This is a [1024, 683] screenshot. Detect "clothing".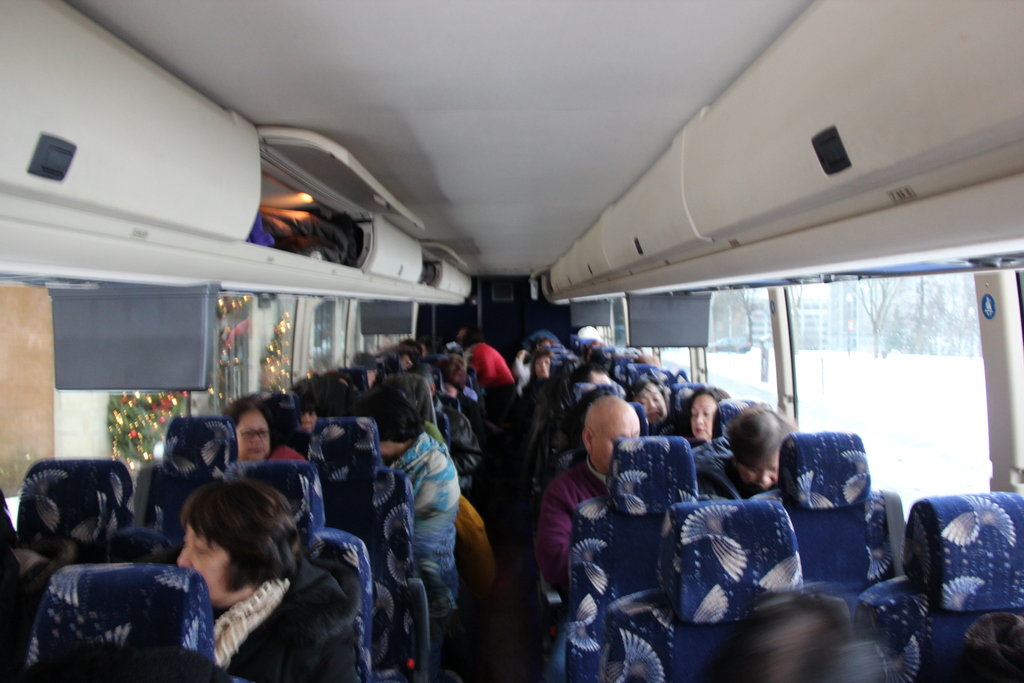
rect(268, 446, 305, 462).
